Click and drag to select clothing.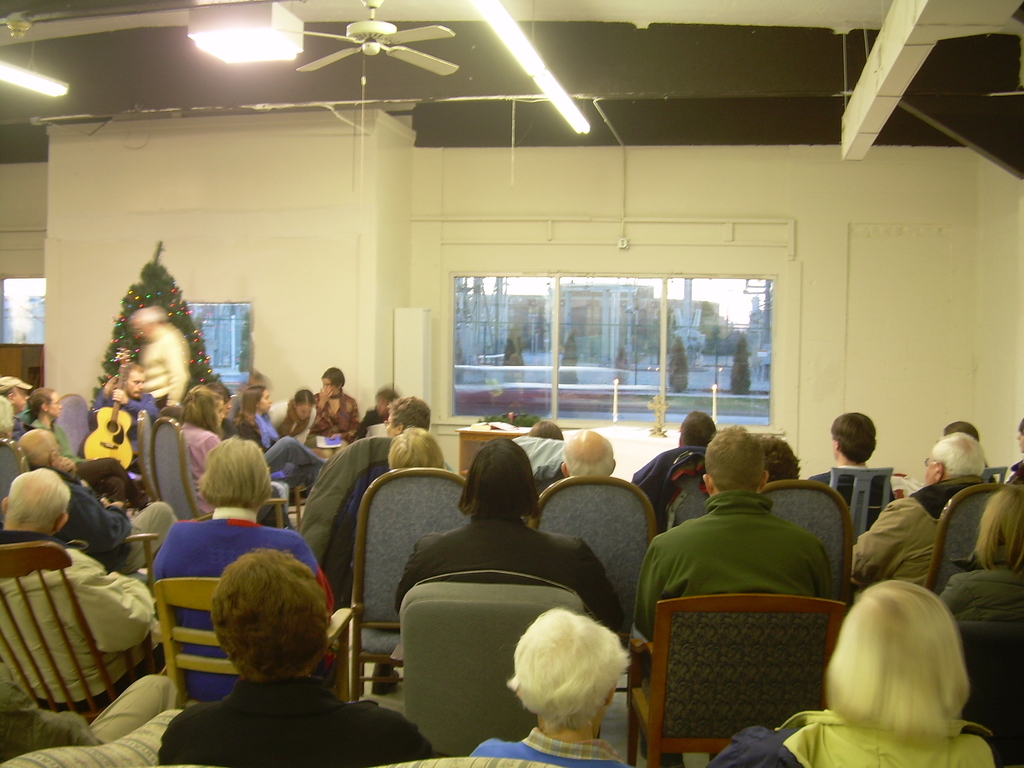
Selection: pyautogui.locateOnScreen(312, 431, 387, 606).
